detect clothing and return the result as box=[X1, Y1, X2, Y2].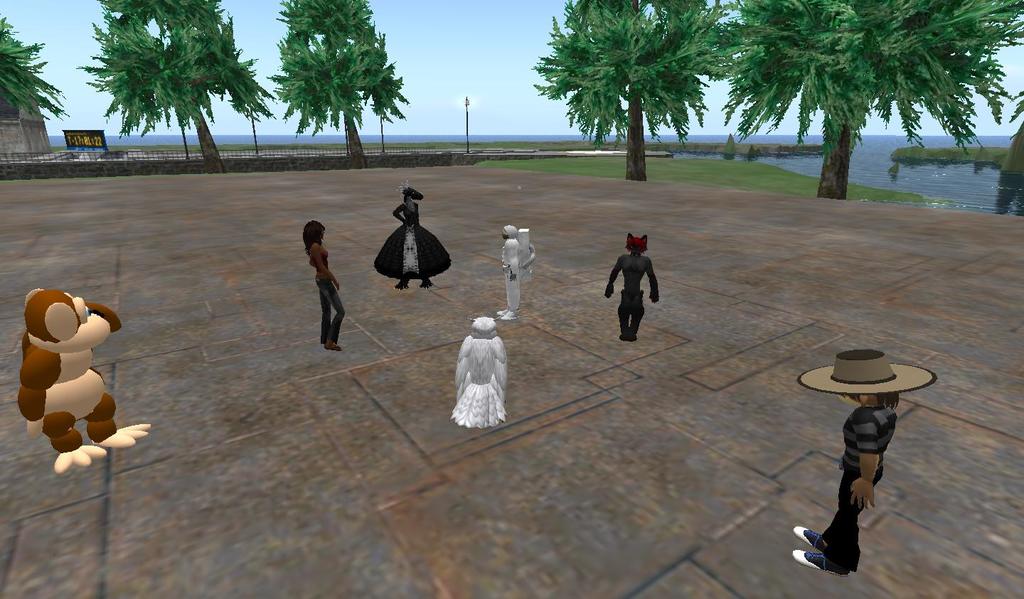
box=[308, 242, 341, 348].
